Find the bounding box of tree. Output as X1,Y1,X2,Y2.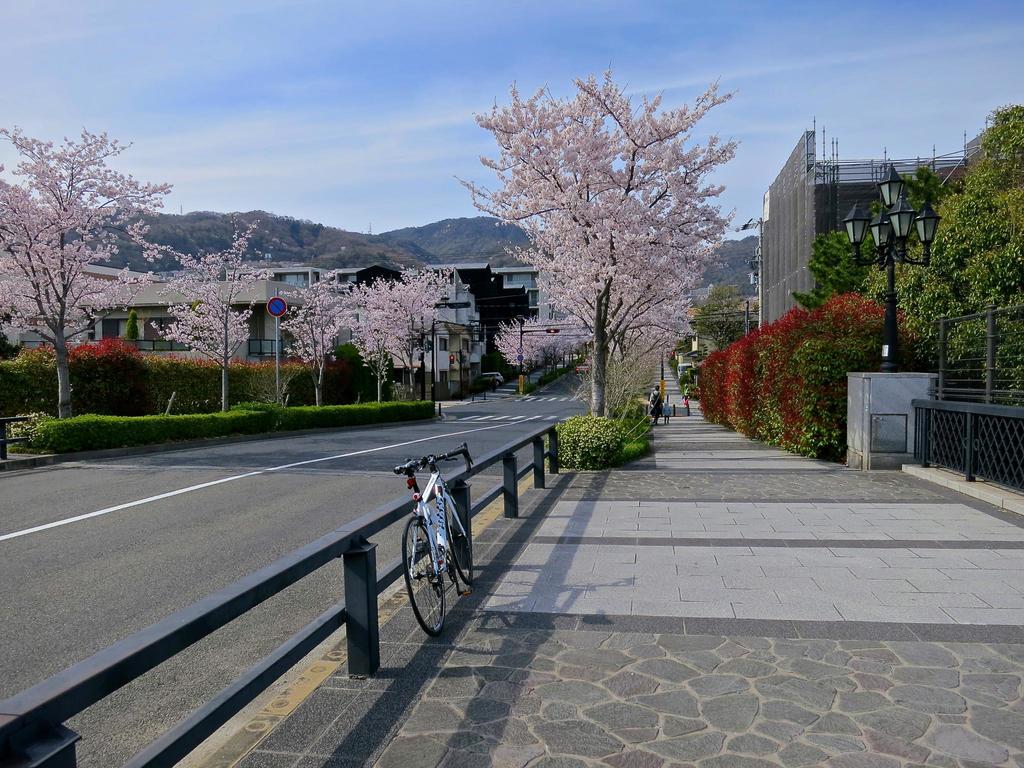
849,99,1023,407.
